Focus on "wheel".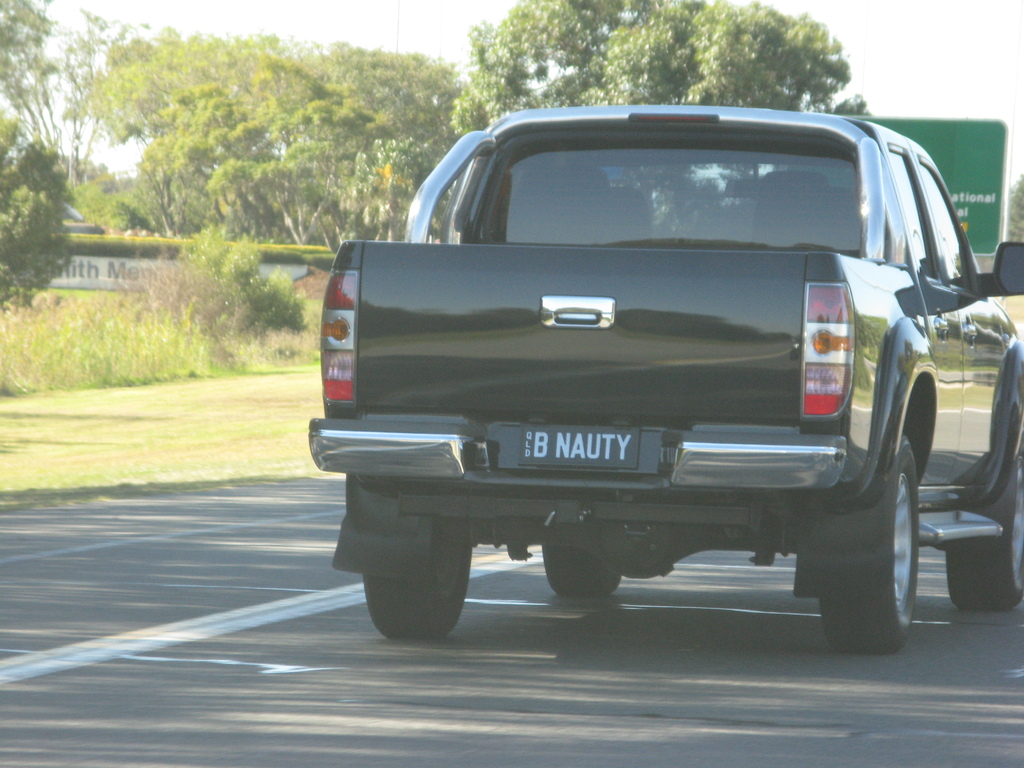
Focused at left=810, top=429, right=941, bottom=653.
